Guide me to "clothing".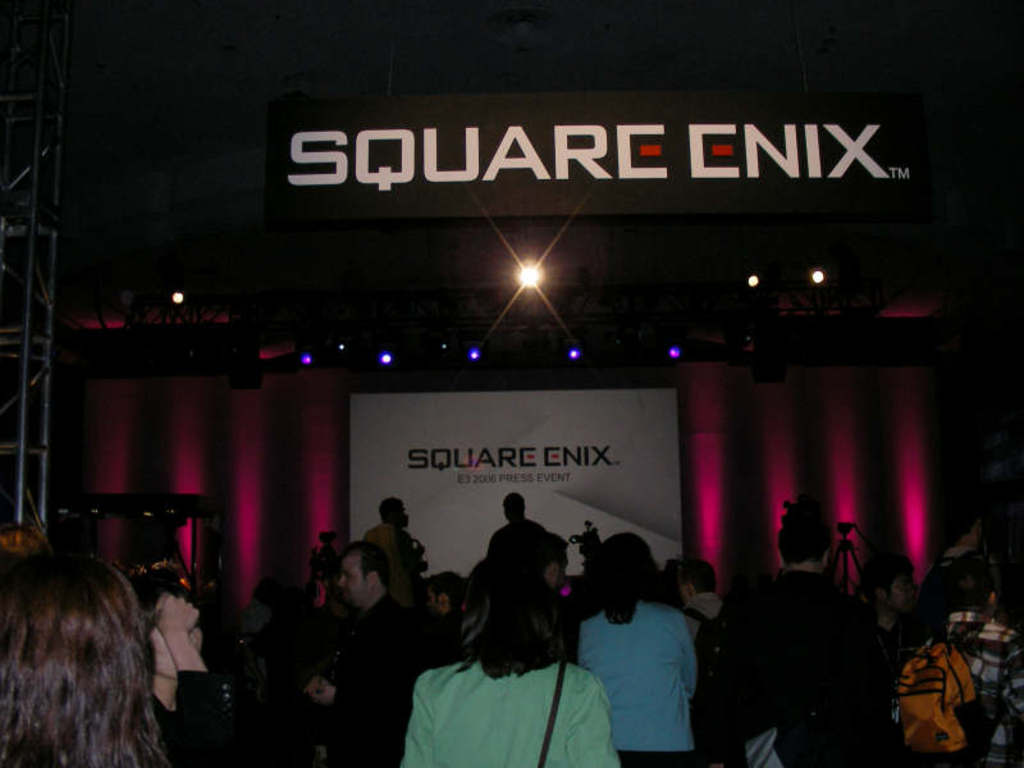
Guidance: <box>686,588,721,666</box>.
